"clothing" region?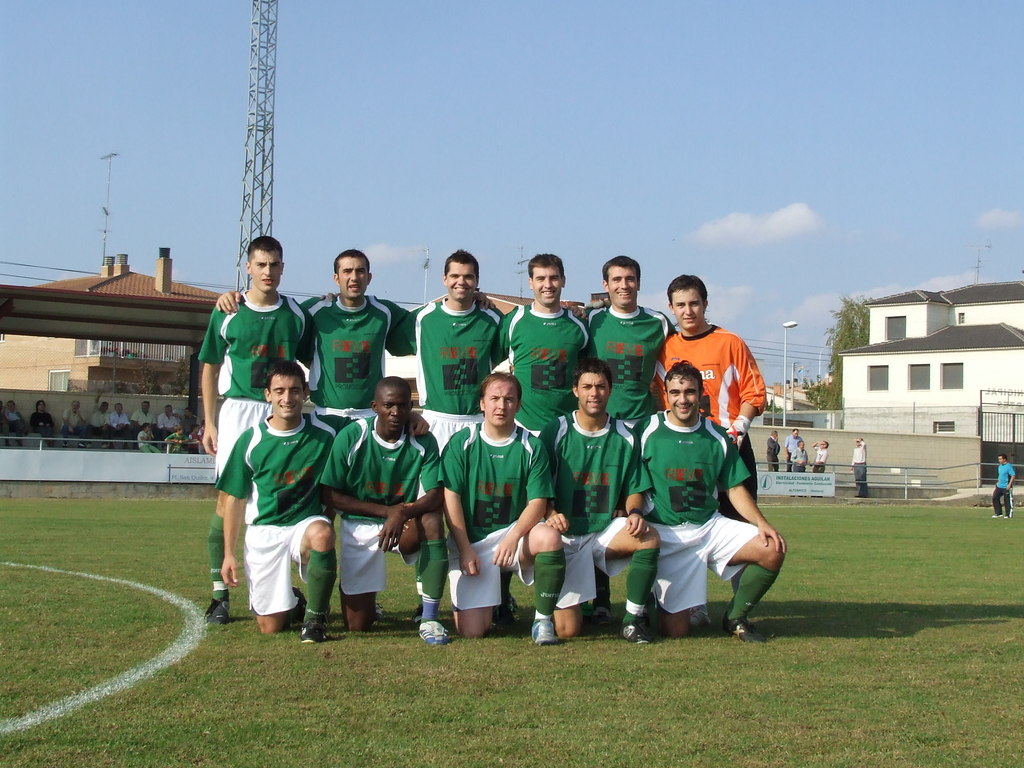
detection(214, 406, 342, 524)
